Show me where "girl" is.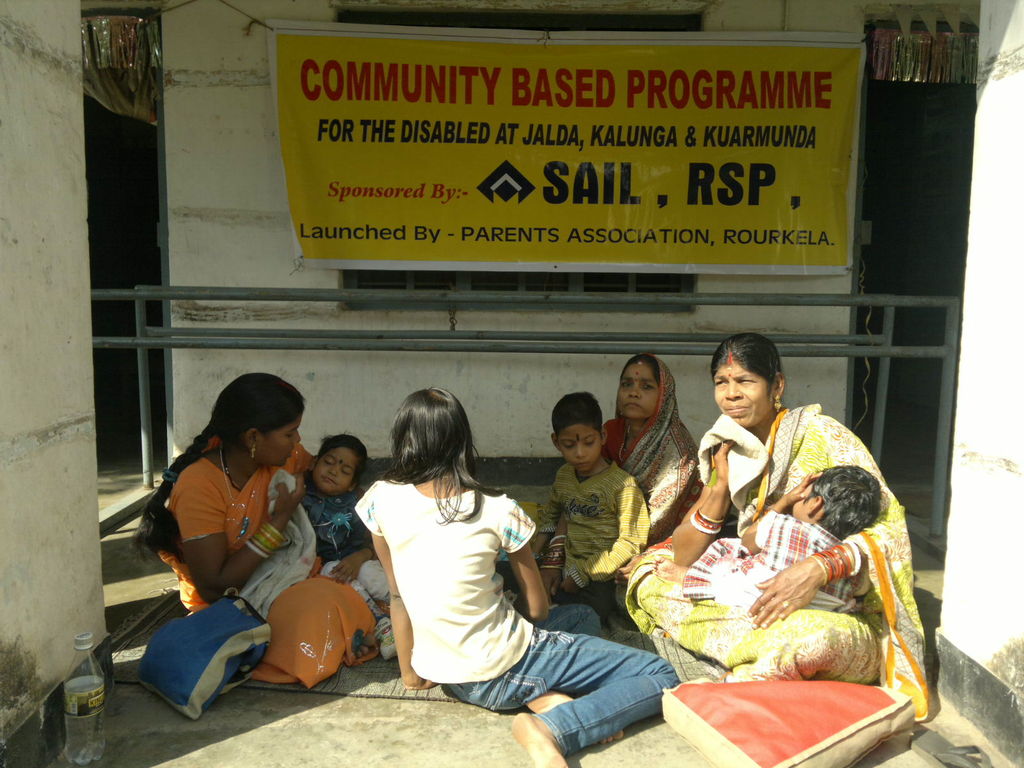
"girl" is at 352,388,679,767.
